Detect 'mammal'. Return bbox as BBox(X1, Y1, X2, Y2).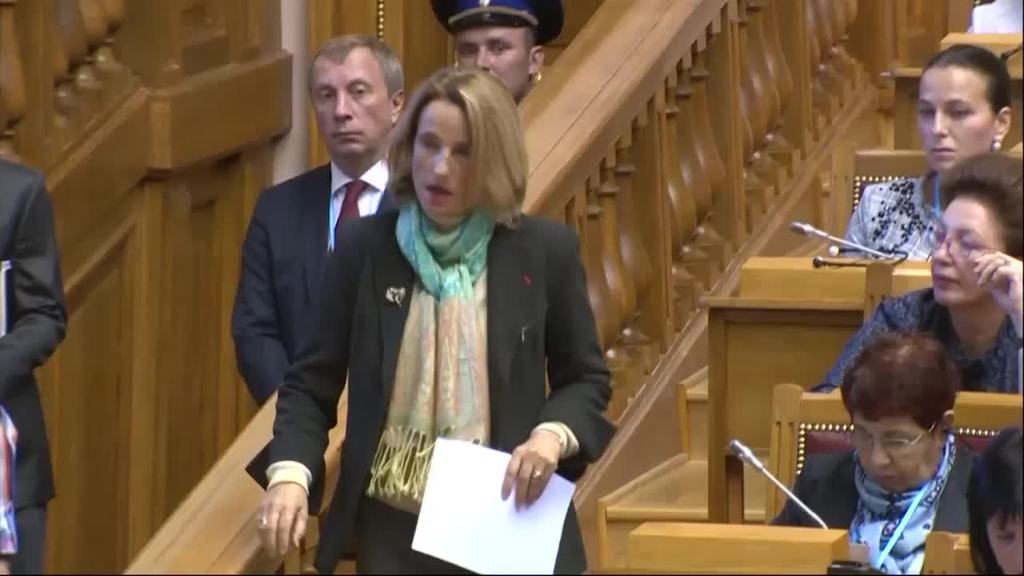
BBox(244, 66, 620, 575).
